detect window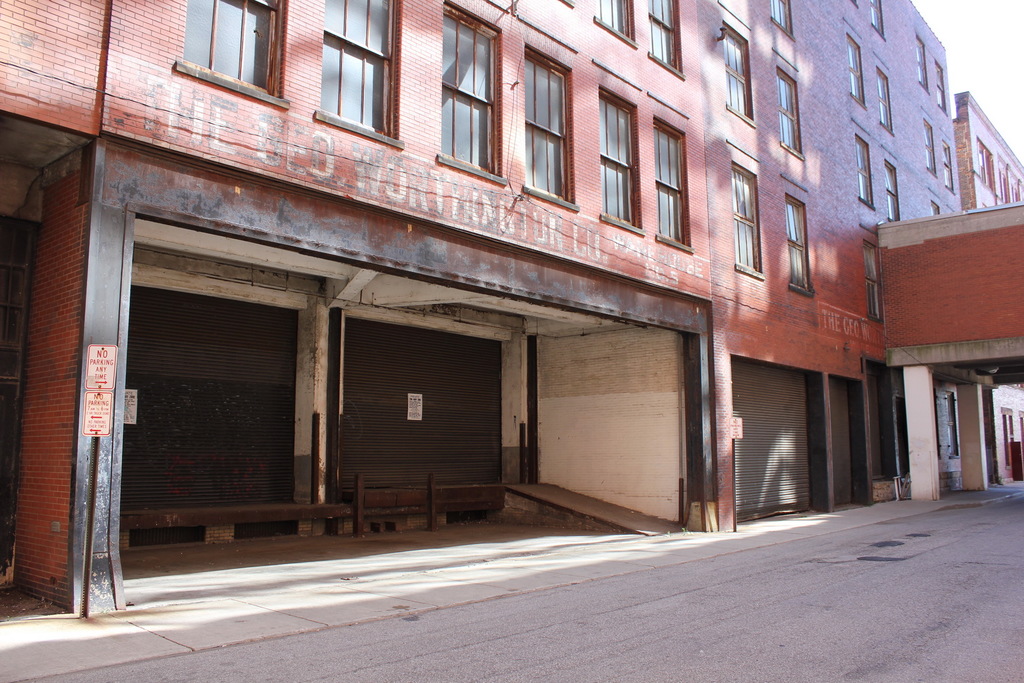
bbox=(852, 133, 877, 210)
